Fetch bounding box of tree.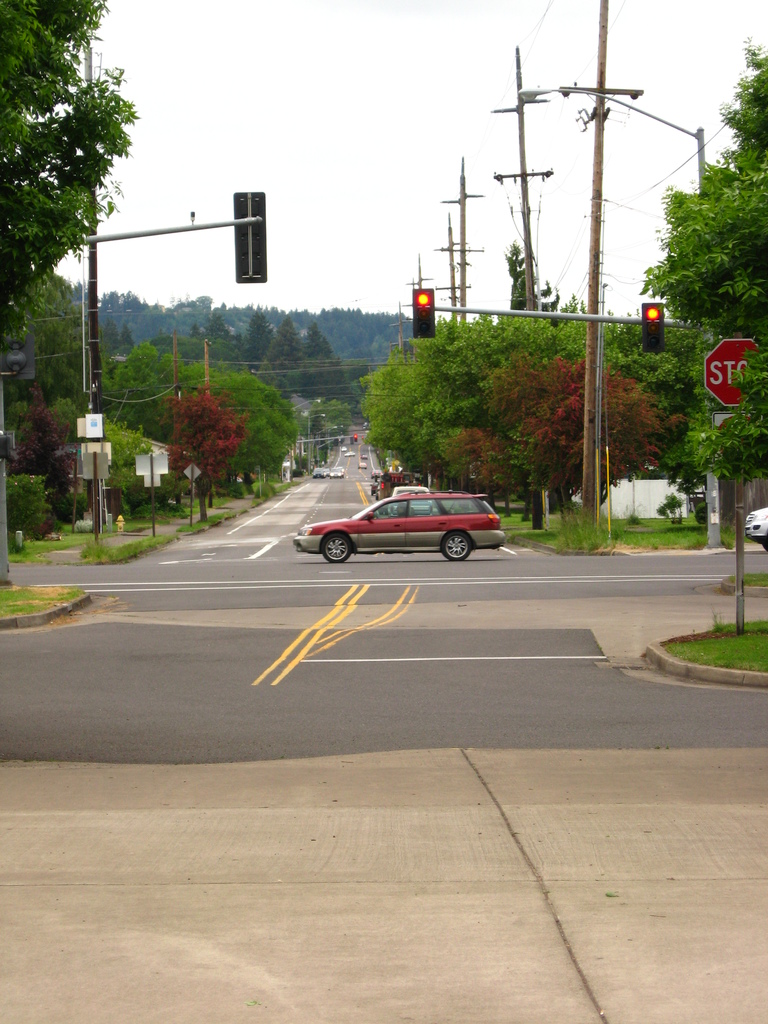
Bbox: select_region(255, 309, 310, 417).
